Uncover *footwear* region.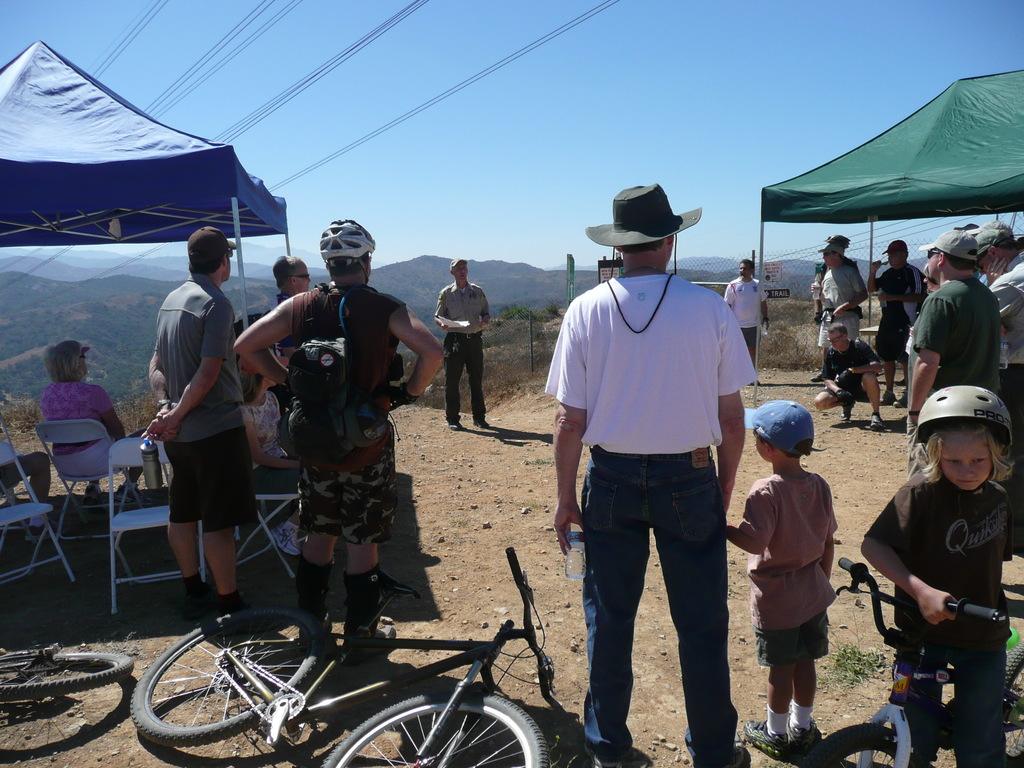
Uncovered: box=[344, 569, 398, 661].
